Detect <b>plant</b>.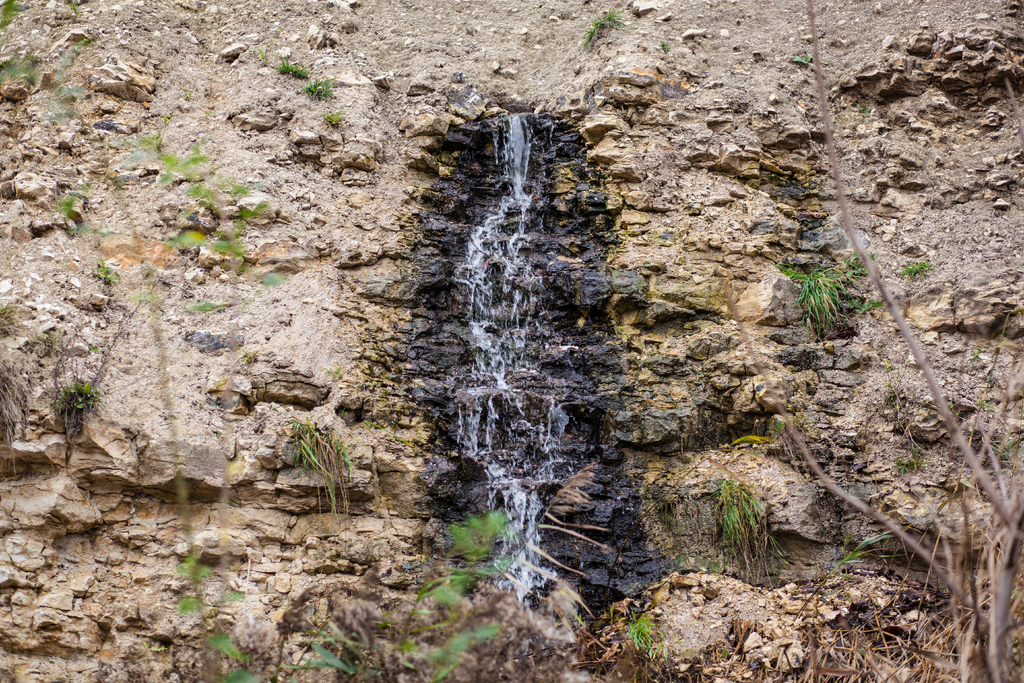
Detected at locate(324, 368, 344, 377).
